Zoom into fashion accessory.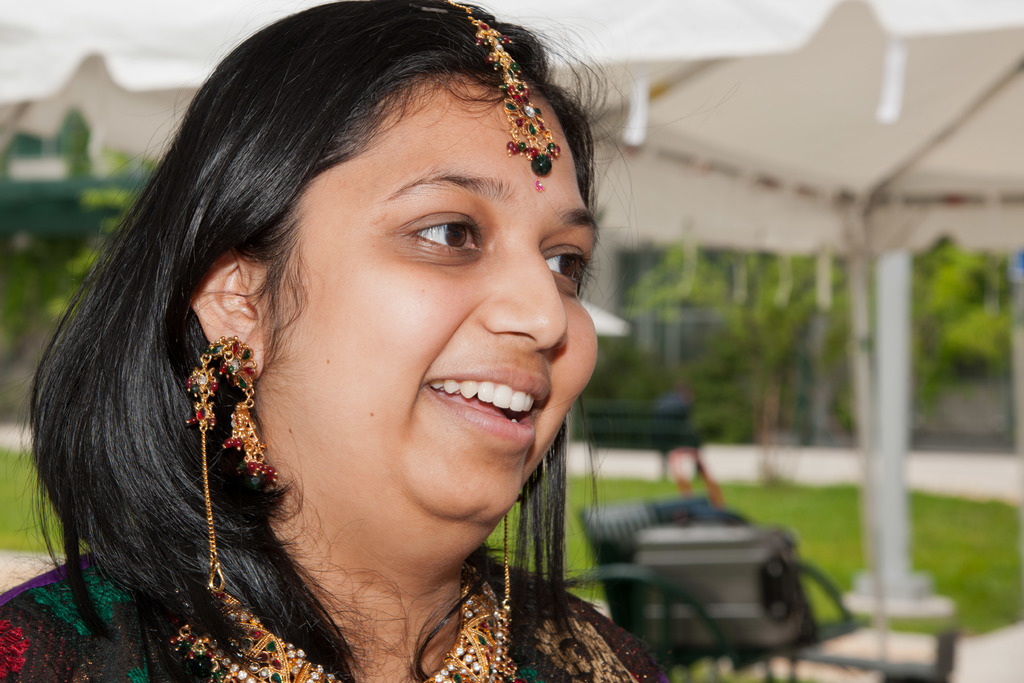
Zoom target: [449,3,564,194].
